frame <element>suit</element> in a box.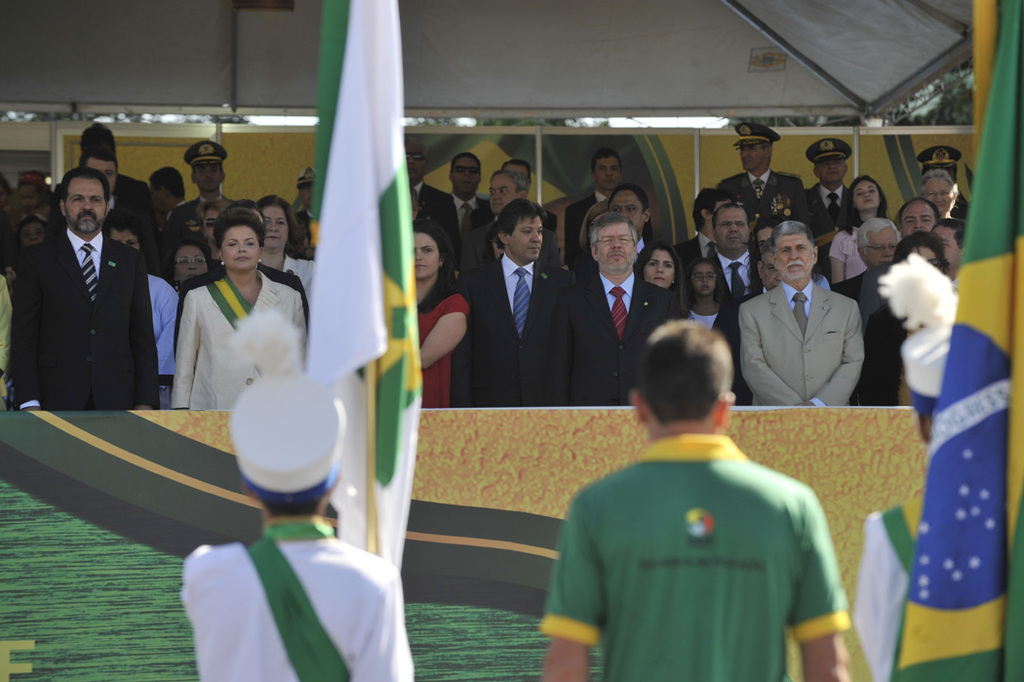
BBox(704, 248, 763, 308).
